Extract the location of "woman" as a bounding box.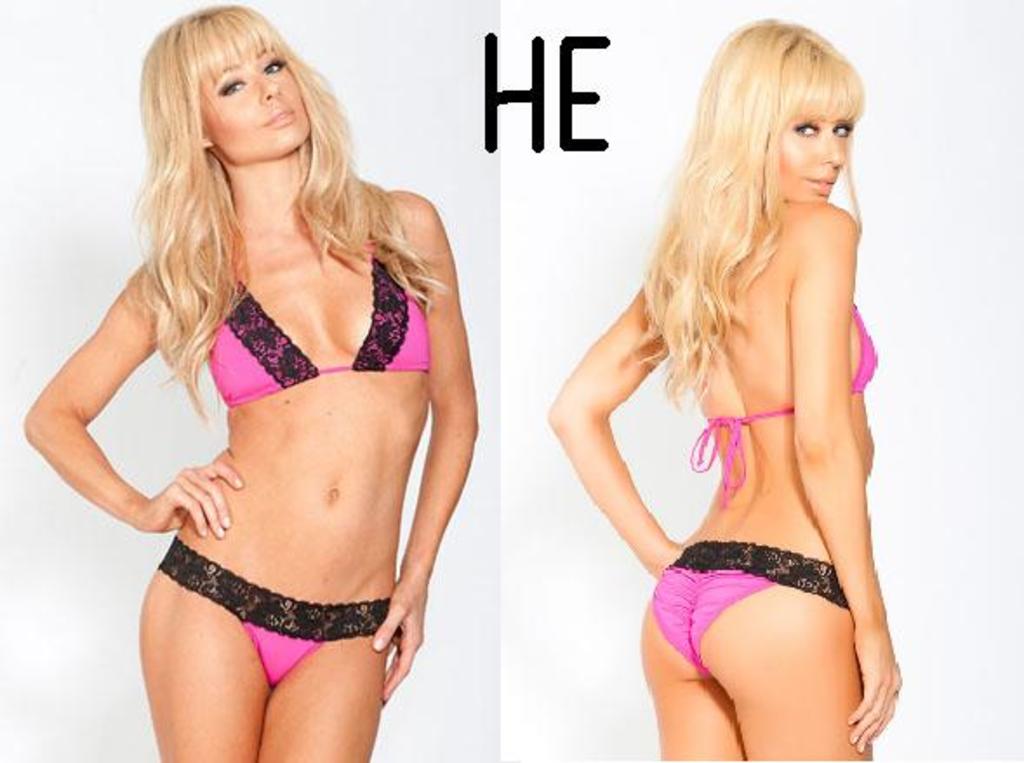
bbox(23, 5, 476, 761).
